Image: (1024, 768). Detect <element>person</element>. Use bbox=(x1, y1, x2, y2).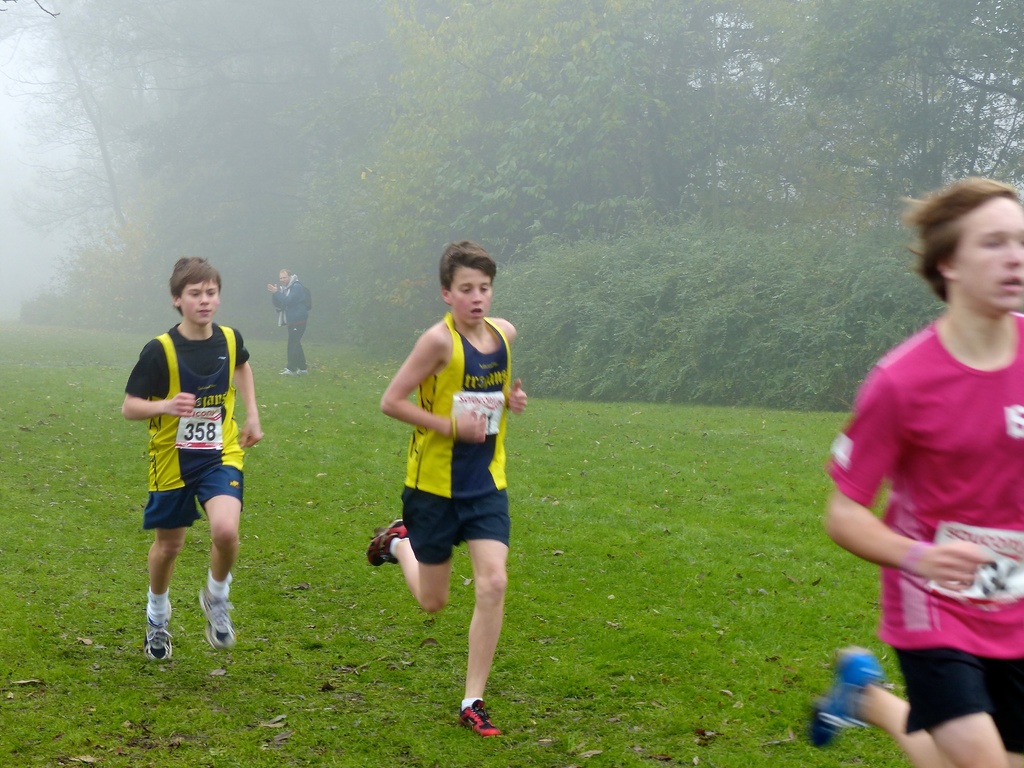
bbox=(122, 261, 258, 661).
